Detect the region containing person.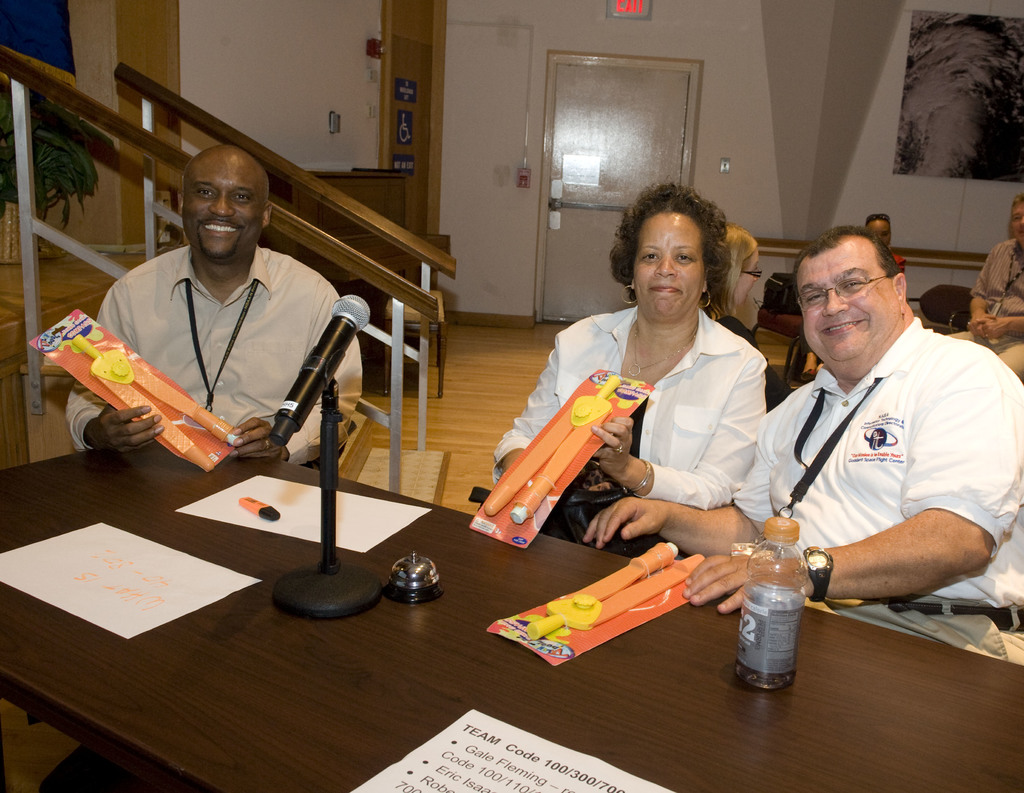
[x1=582, y1=227, x2=1023, y2=664].
